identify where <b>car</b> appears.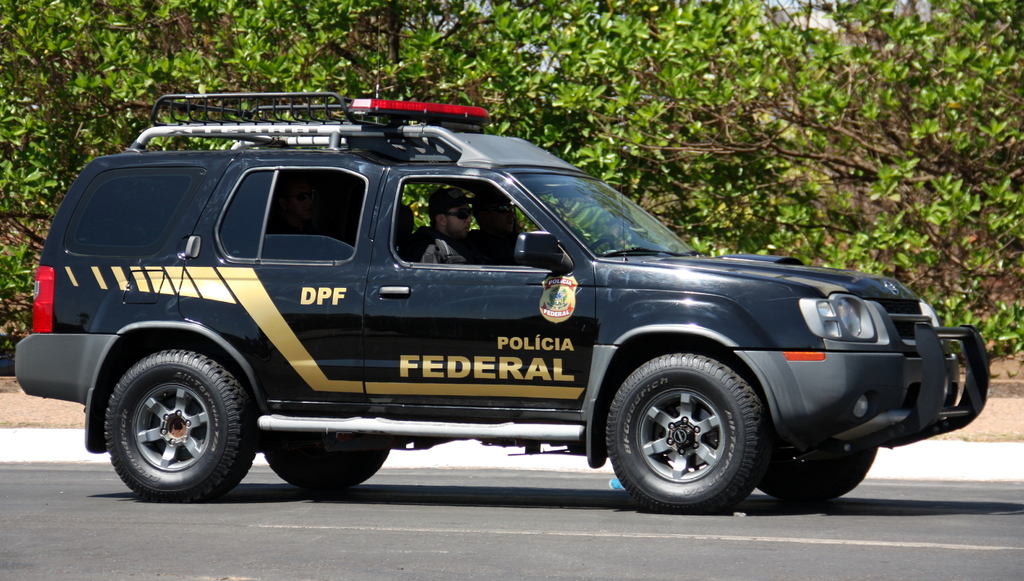
Appears at crop(45, 102, 955, 520).
